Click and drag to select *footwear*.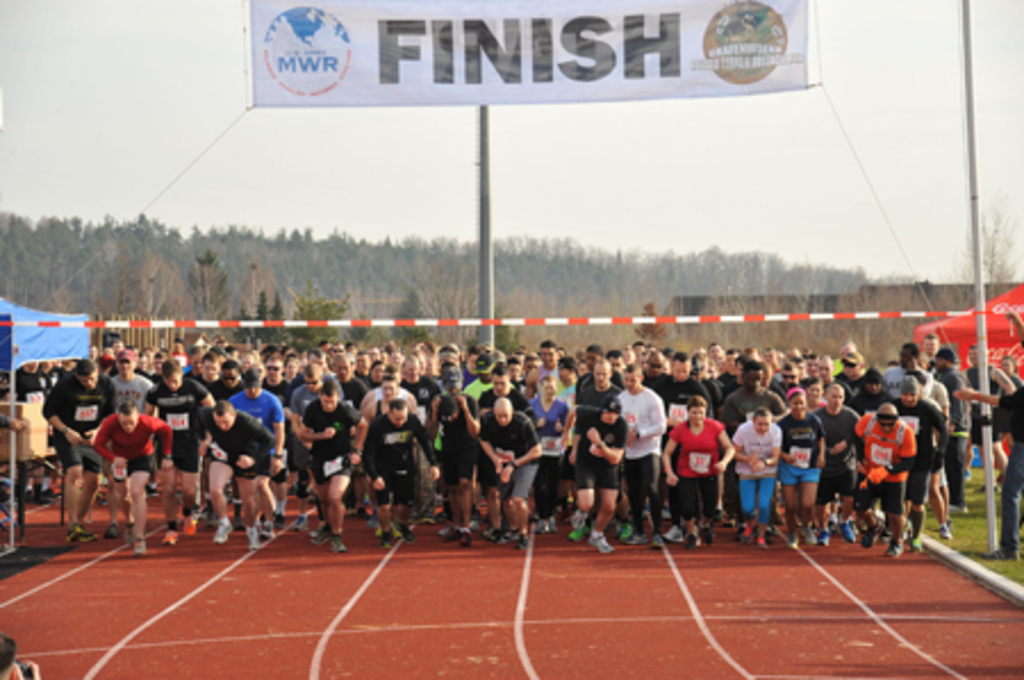
Selection: l=134, t=530, r=150, b=553.
